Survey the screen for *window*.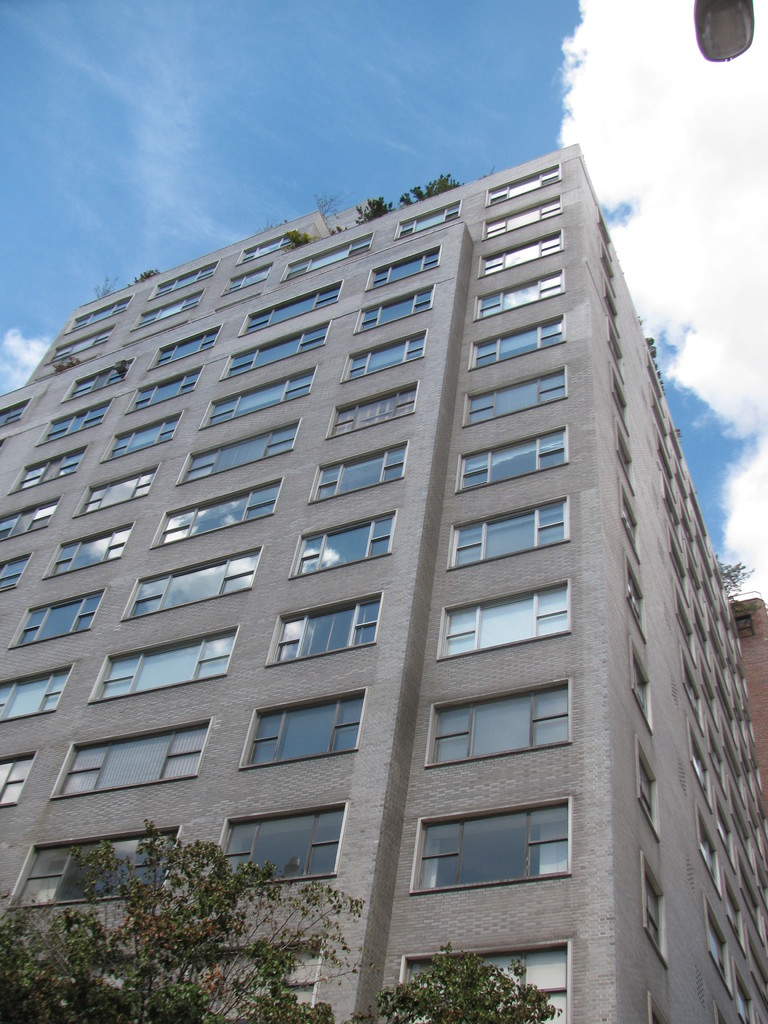
Survey found: bbox=(599, 220, 612, 253).
